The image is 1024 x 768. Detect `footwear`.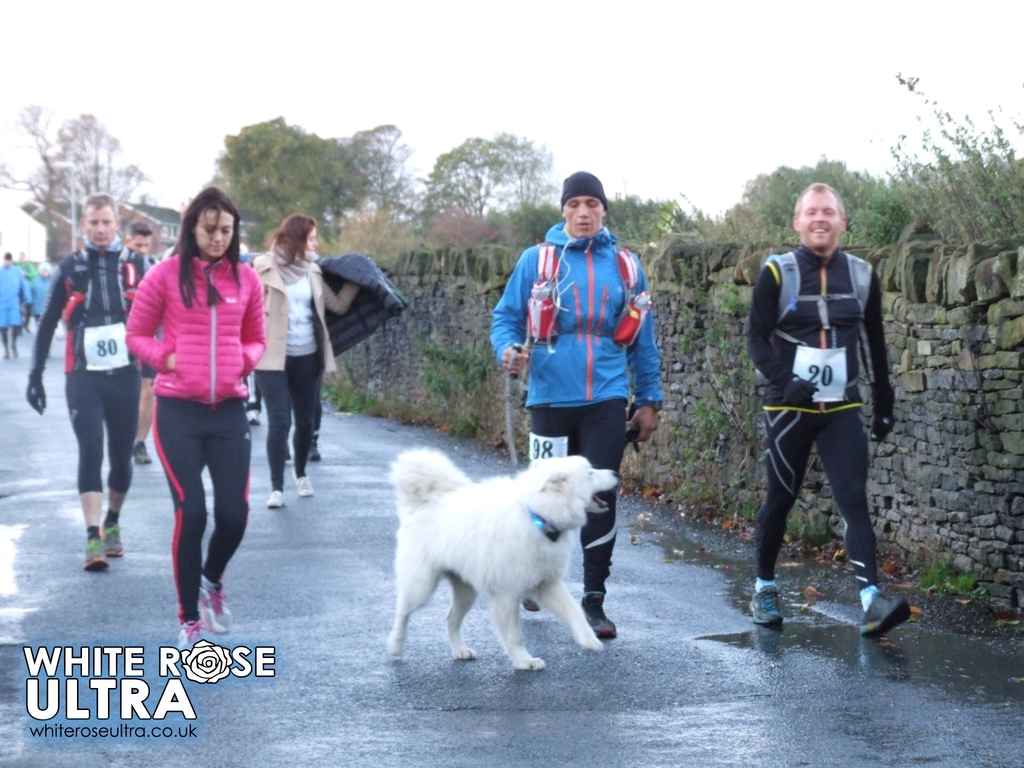
Detection: pyautogui.locateOnScreen(310, 425, 323, 462).
